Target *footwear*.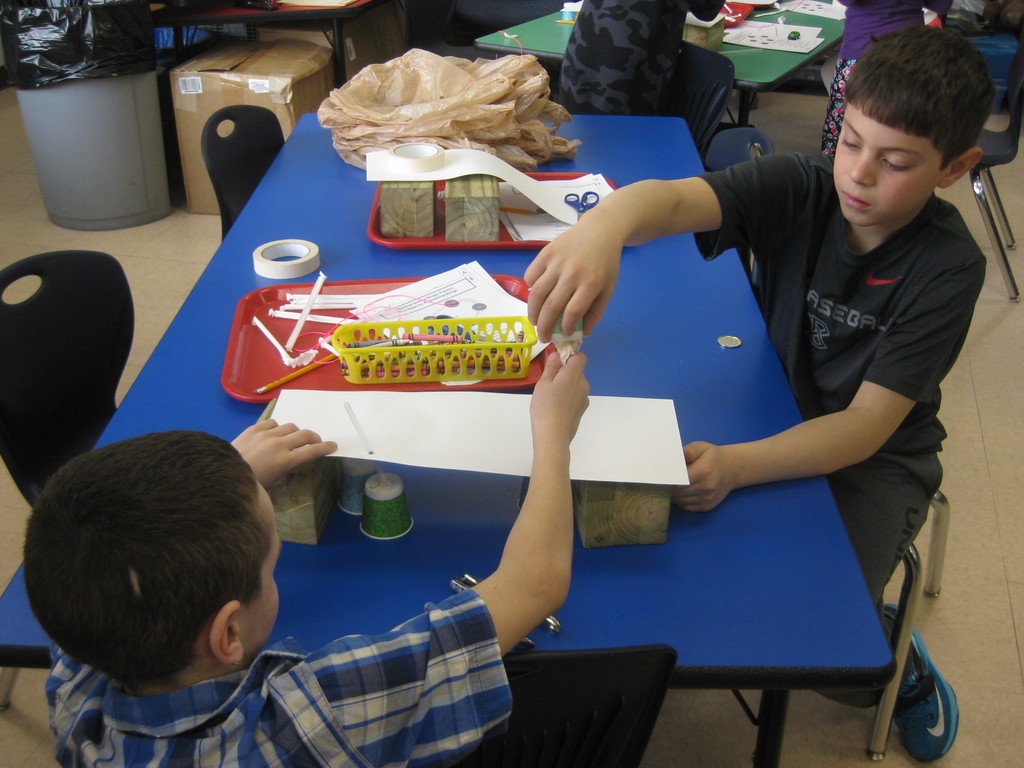
Target region: [904, 630, 972, 766].
